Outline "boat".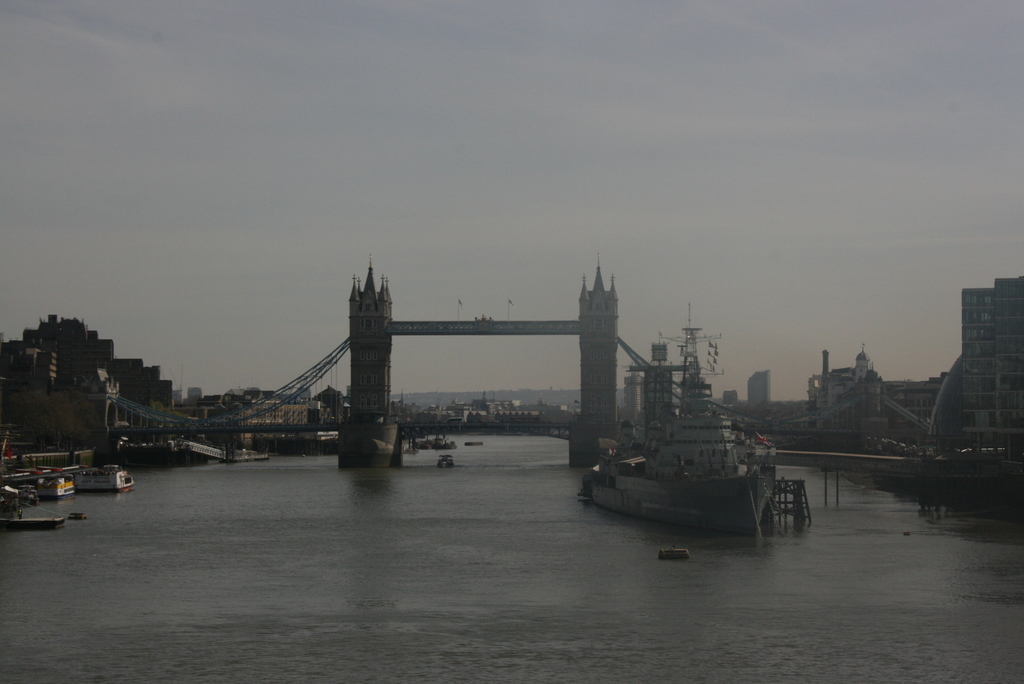
Outline: (69, 464, 134, 488).
